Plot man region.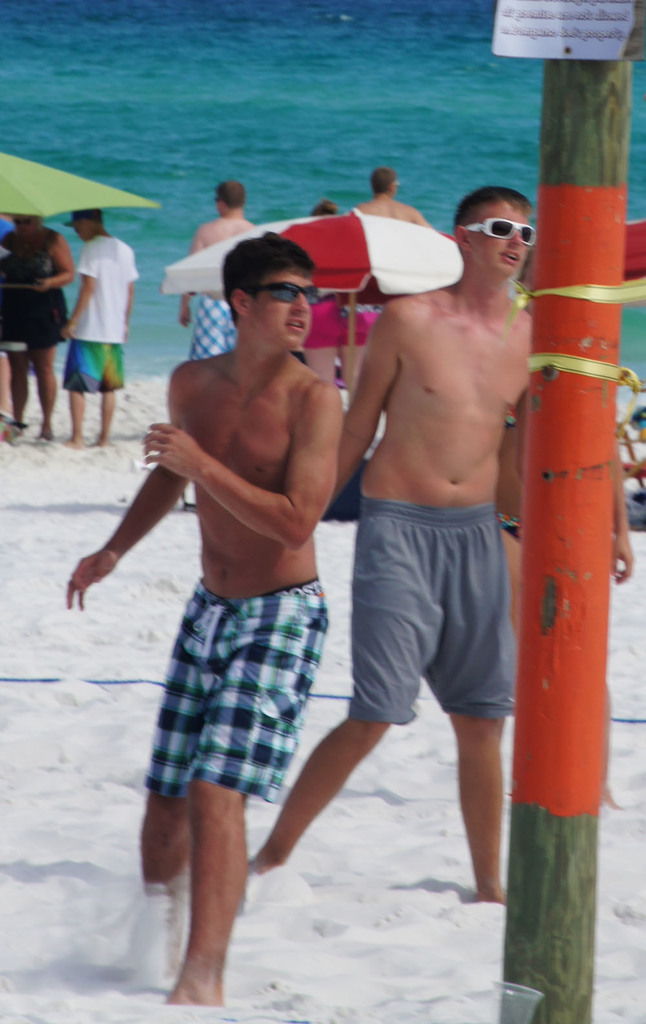
Plotted at <bbox>175, 186, 264, 359</bbox>.
